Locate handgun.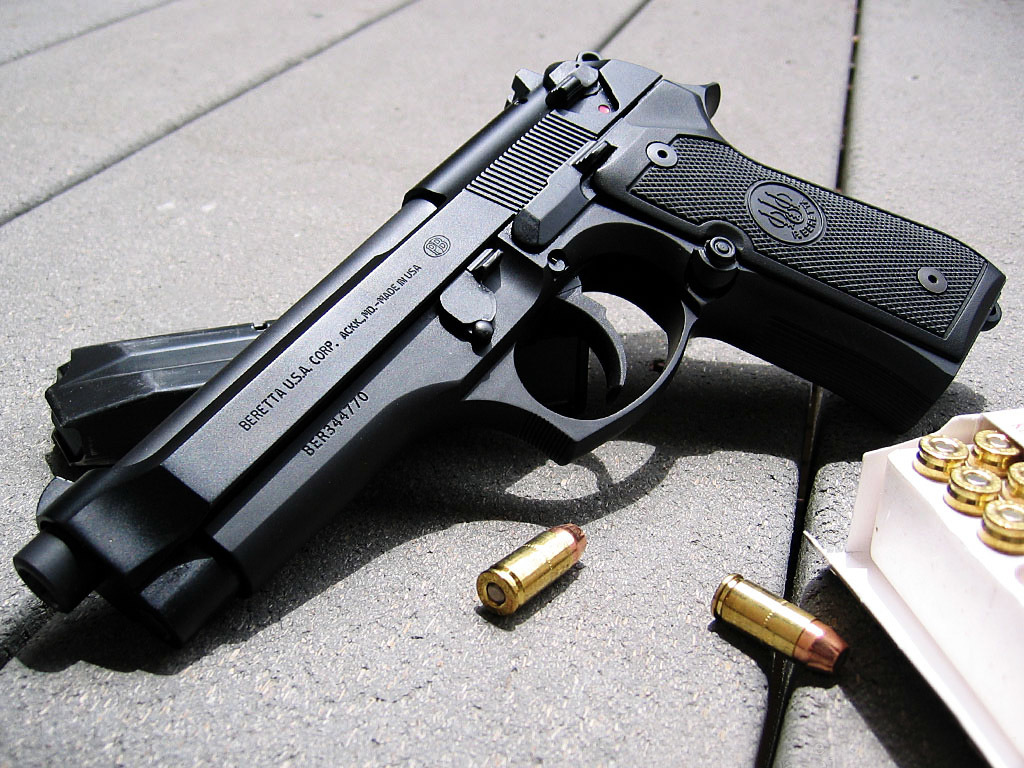
Bounding box: pyautogui.locateOnScreen(11, 47, 1010, 655).
